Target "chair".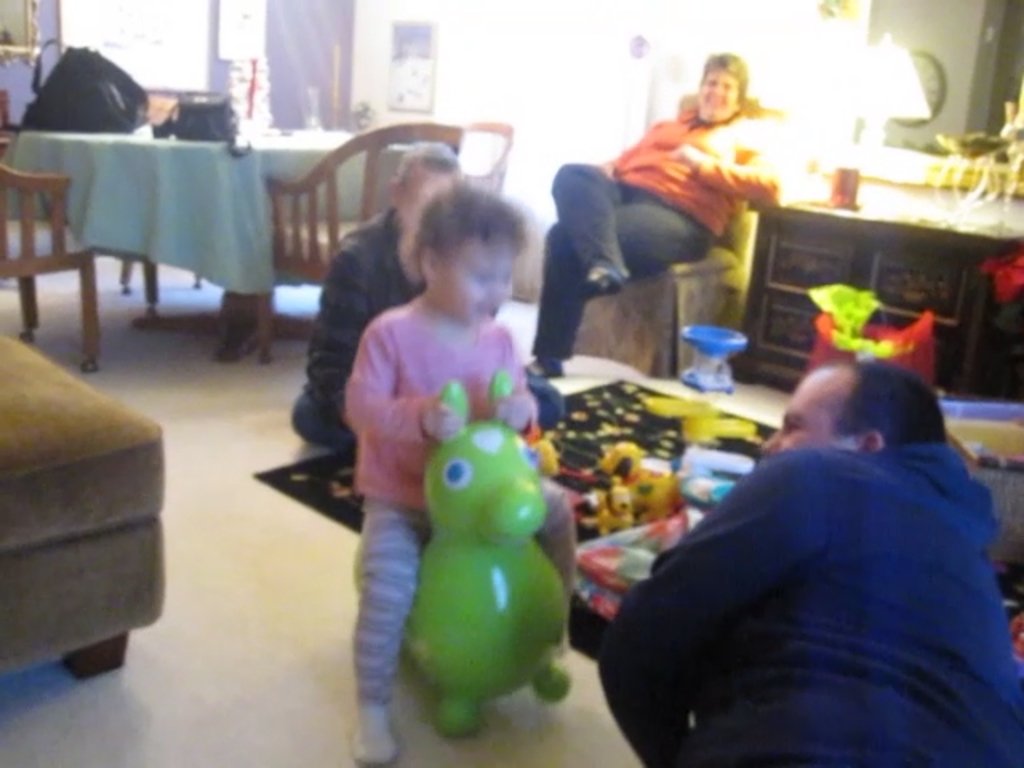
Target region: region(253, 115, 475, 358).
